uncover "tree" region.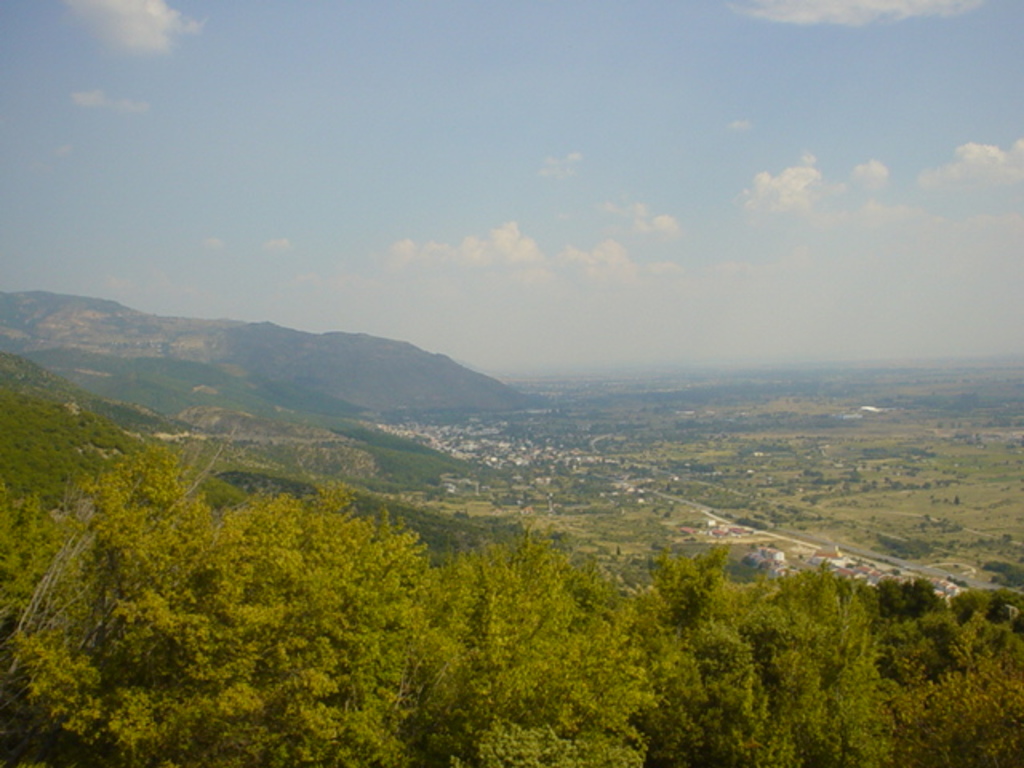
Uncovered: <box>742,547,866,680</box>.
